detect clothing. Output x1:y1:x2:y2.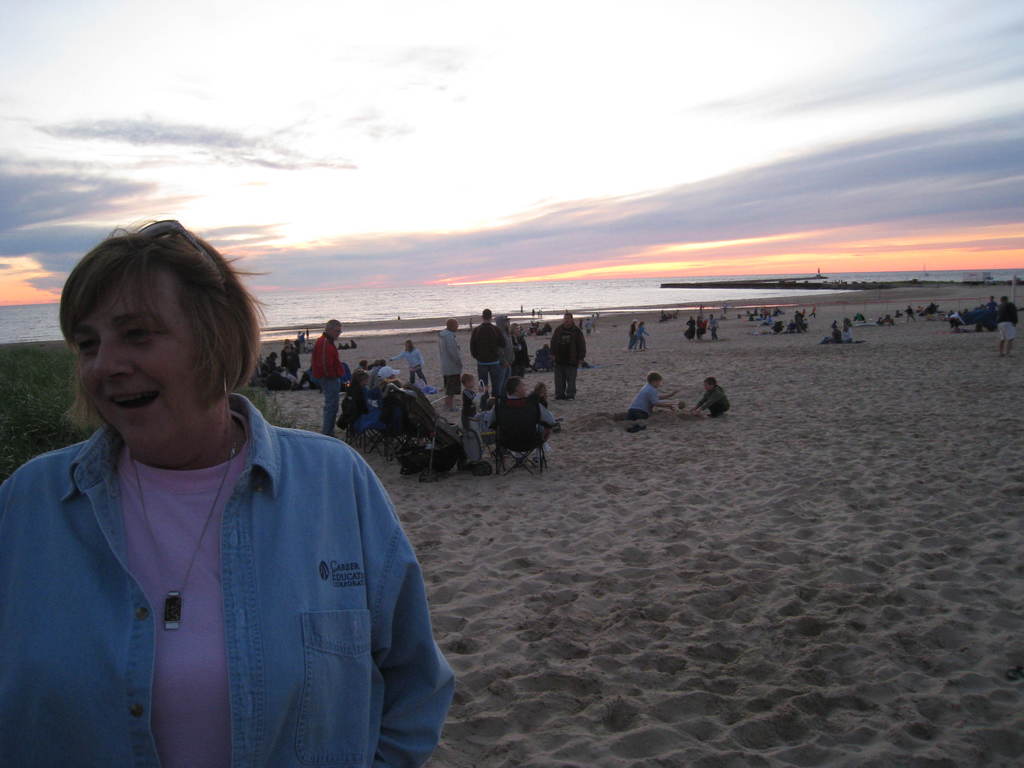
308:333:346:442.
